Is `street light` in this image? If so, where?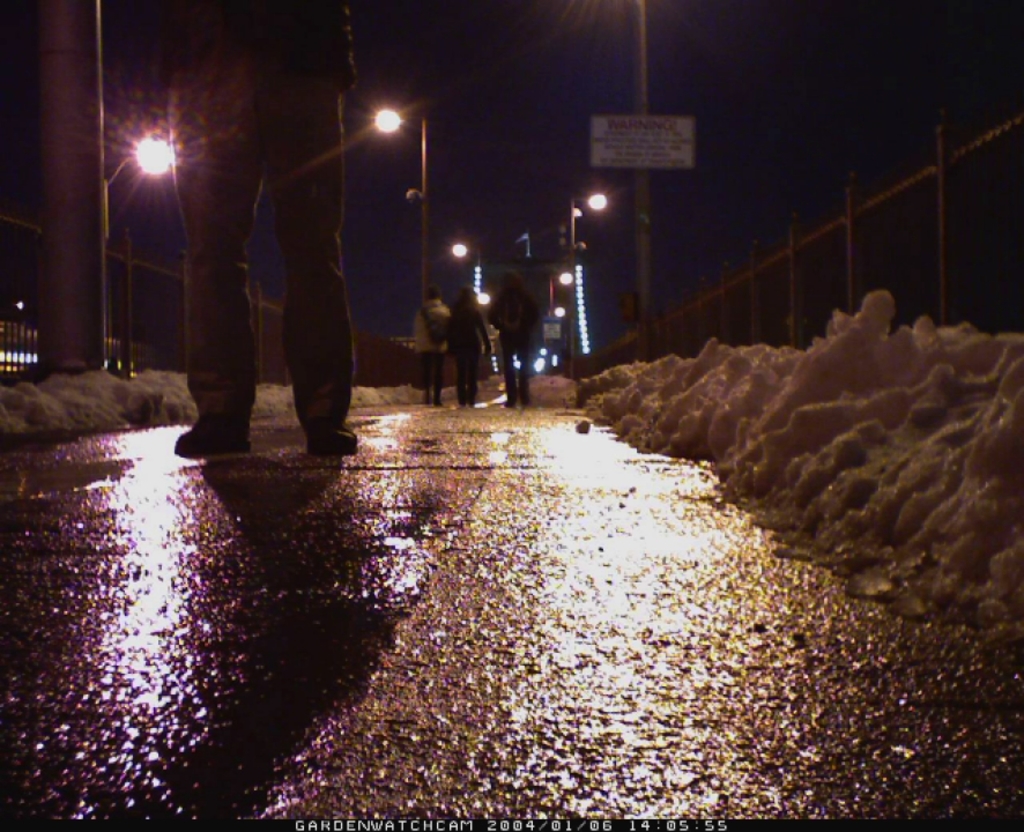
Yes, at x1=394 y1=102 x2=431 y2=306.
